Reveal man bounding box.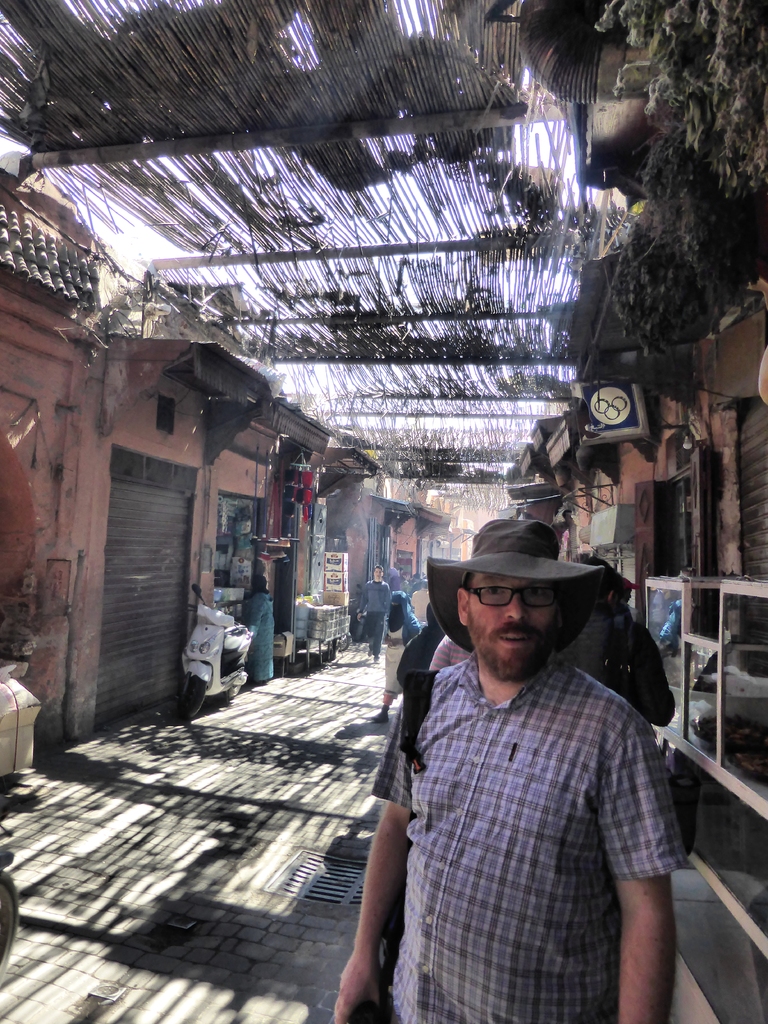
Revealed: locate(349, 509, 701, 1011).
